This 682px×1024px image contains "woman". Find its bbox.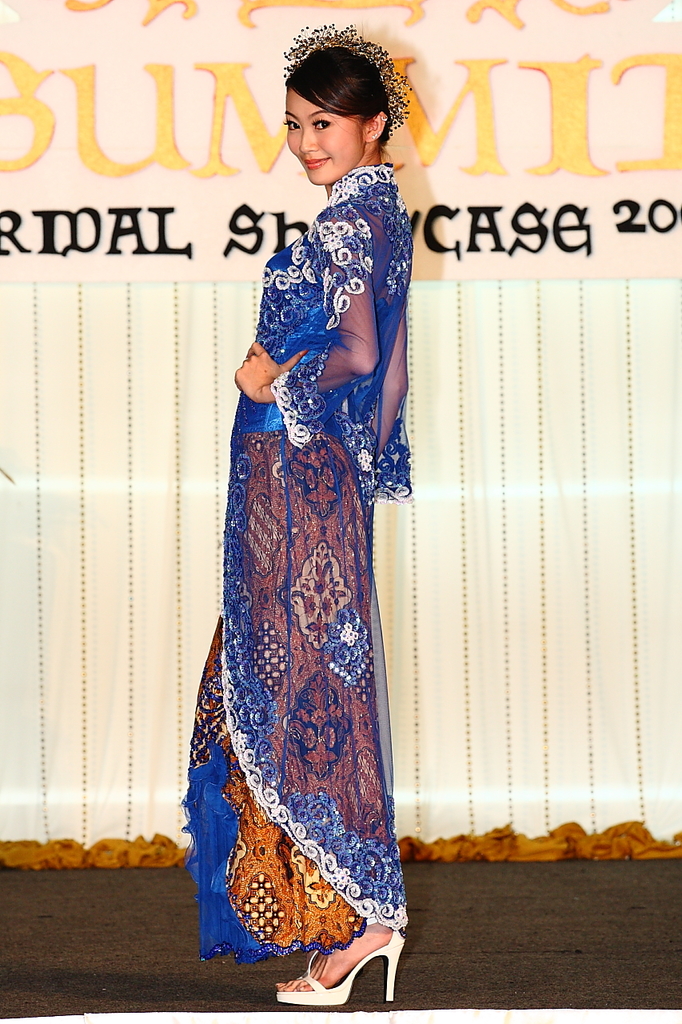
<bbox>194, 0, 427, 1023</bbox>.
